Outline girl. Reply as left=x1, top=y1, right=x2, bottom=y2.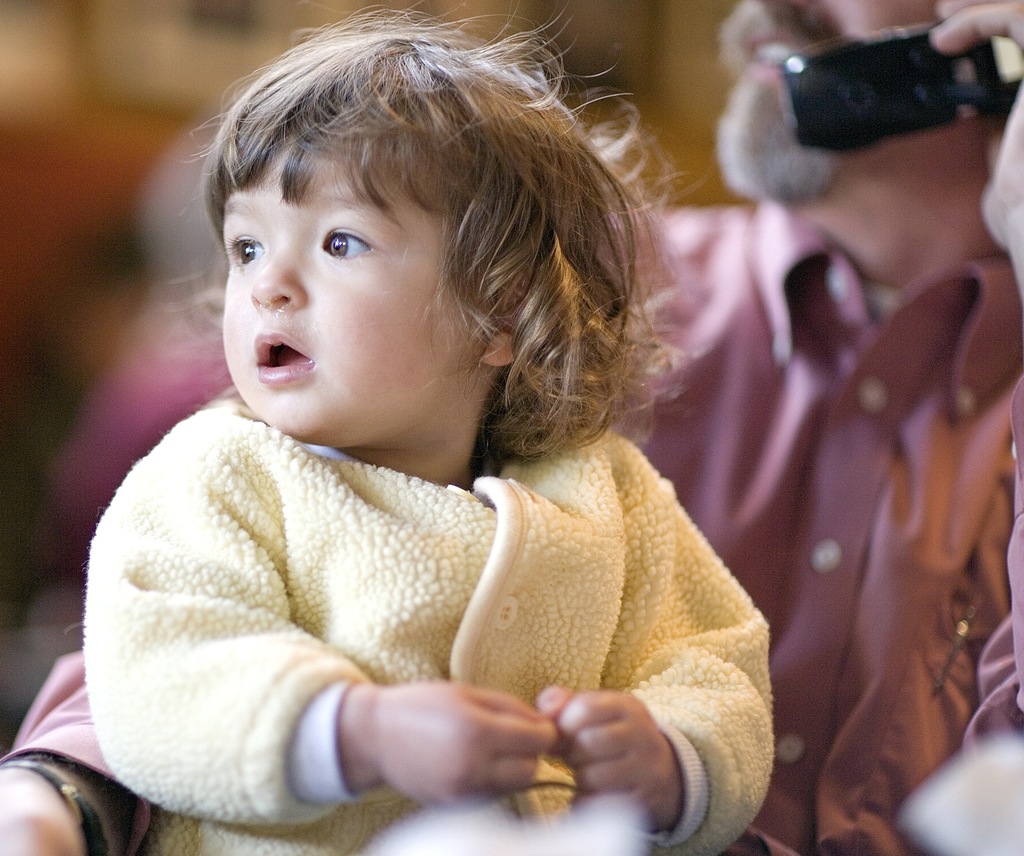
left=63, top=0, right=781, bottom=855.
